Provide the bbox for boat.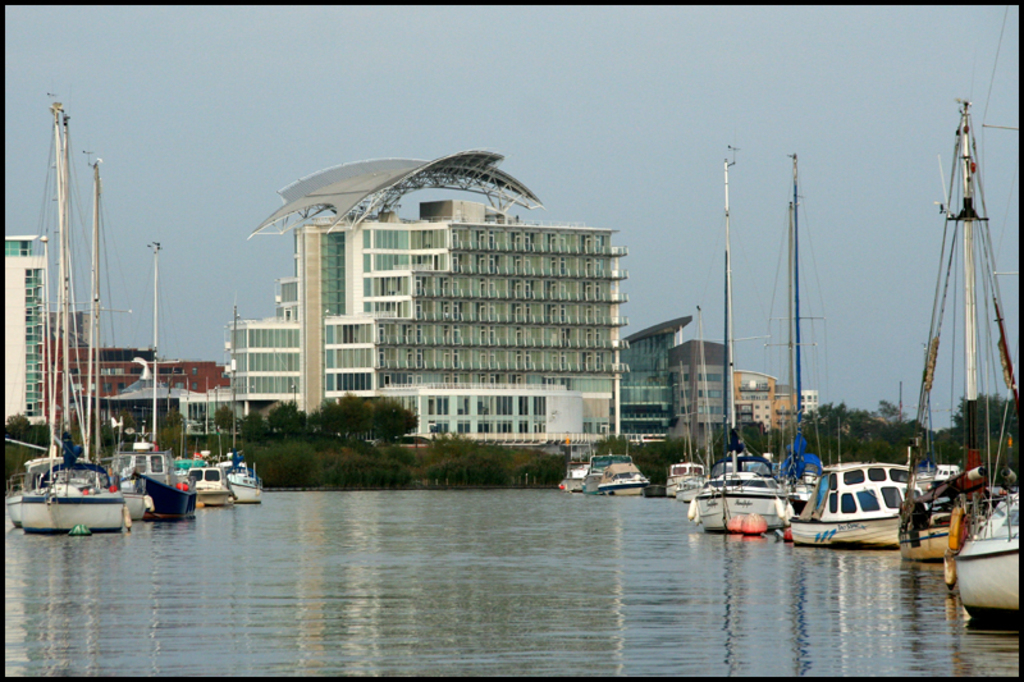
bbox=[588, 459, 645, 495].
